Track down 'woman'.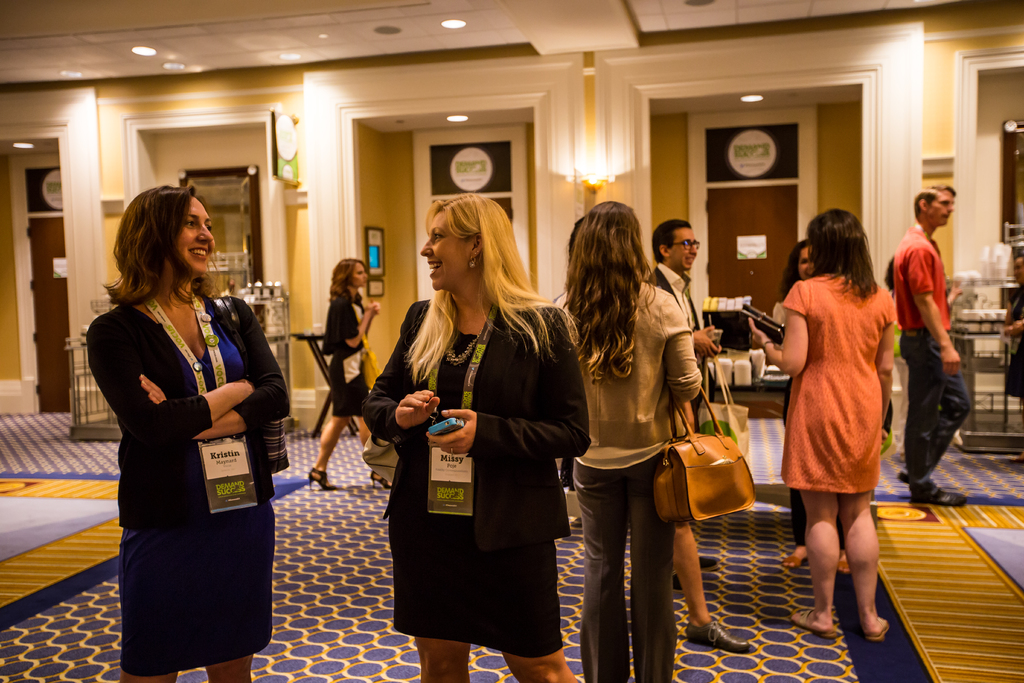
Tracked to 552,199,698,682.
